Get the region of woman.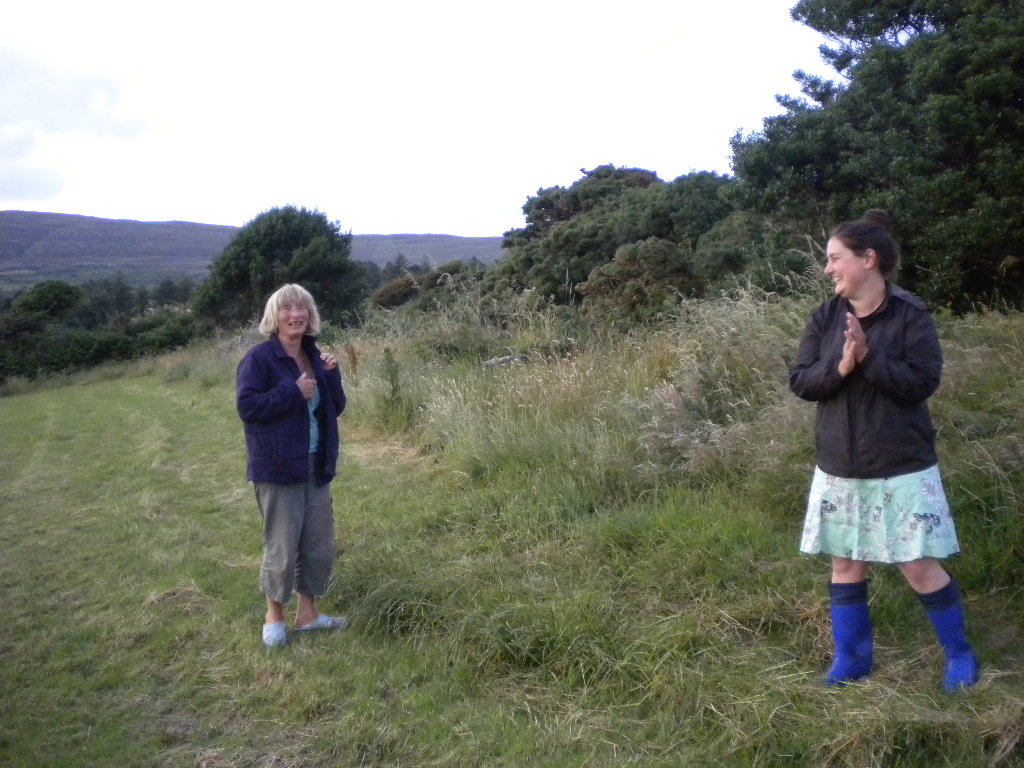
[229, 280, 365, 660].
